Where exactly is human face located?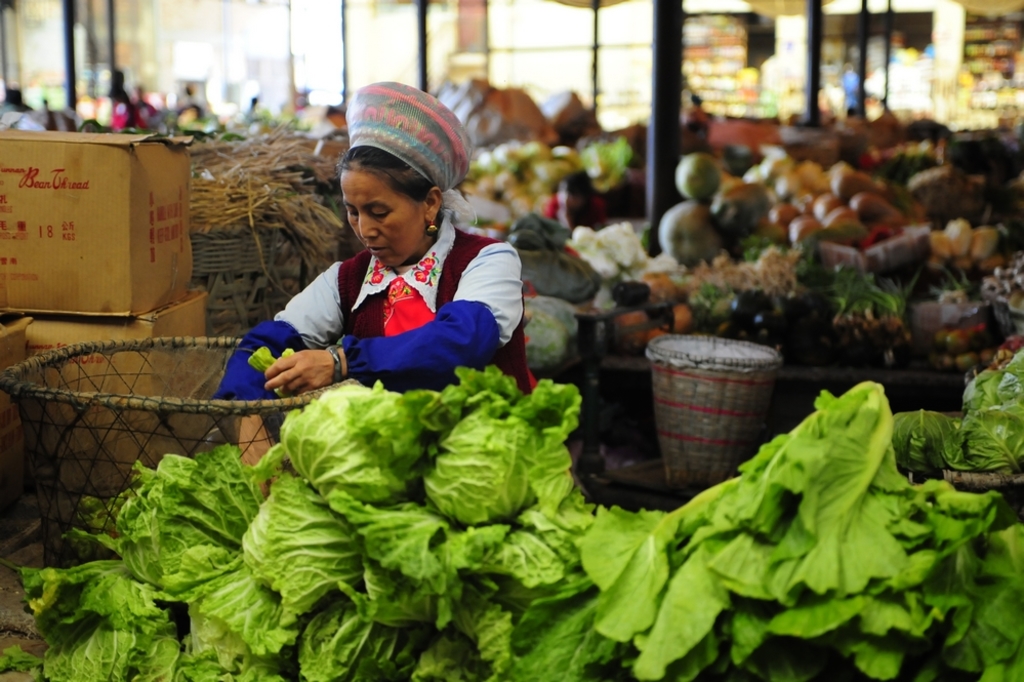
Its bounding box is x1=342, y1=178, x2=432, y2=268.
